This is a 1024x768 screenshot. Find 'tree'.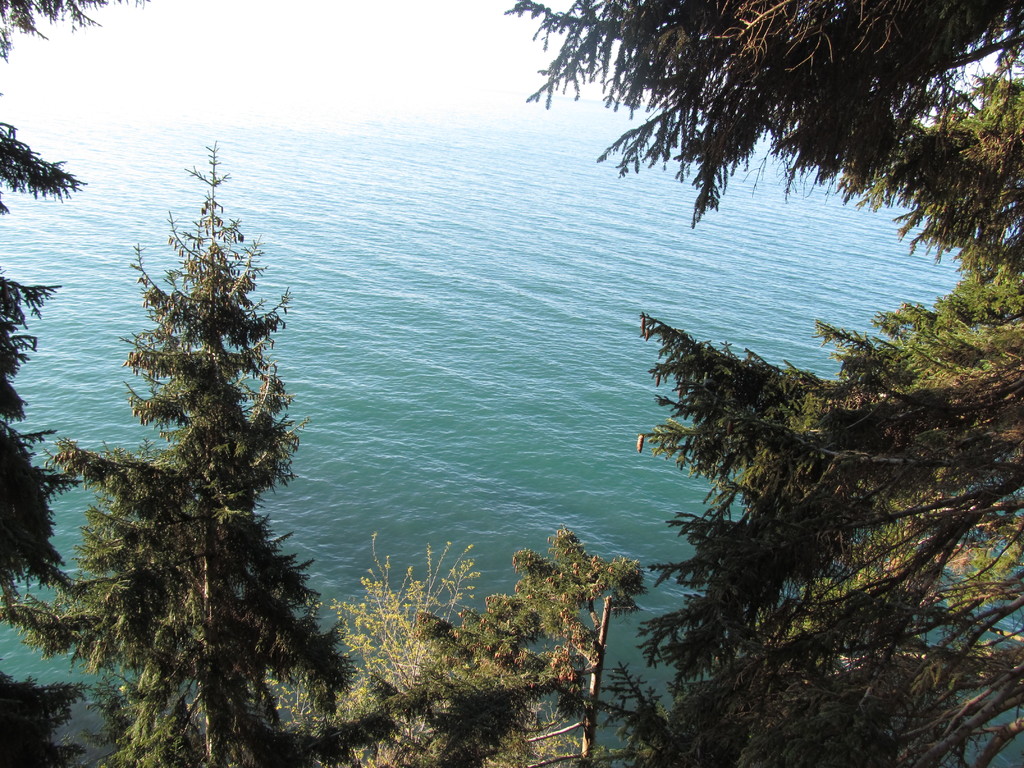
Bounding box: bbox=(507, 0, 1023, 767).
